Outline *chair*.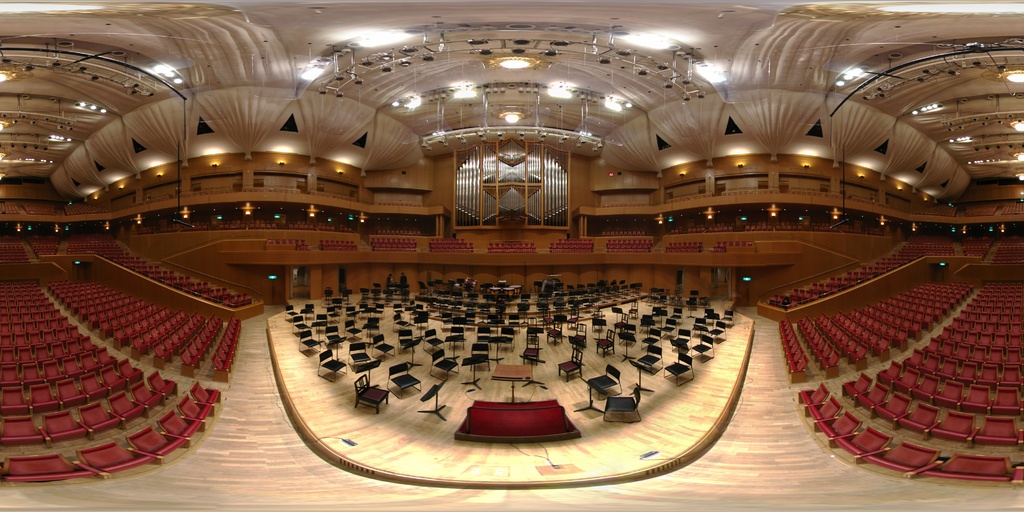
Outline: (671, 329, 691, 353).
